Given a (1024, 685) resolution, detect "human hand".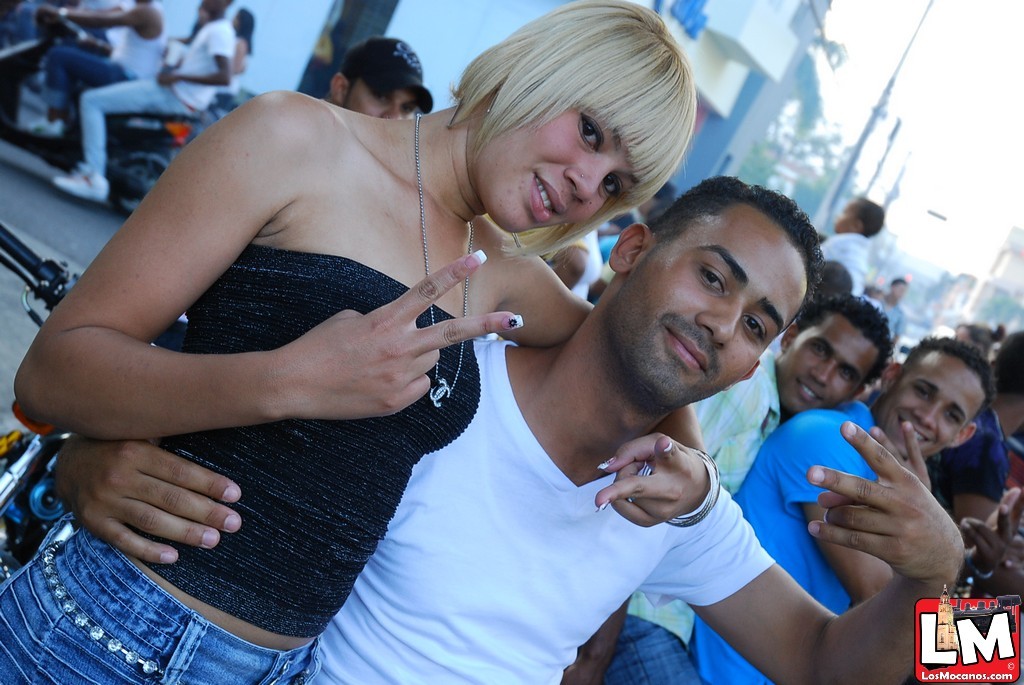
region(32, 2, 60, 22).
